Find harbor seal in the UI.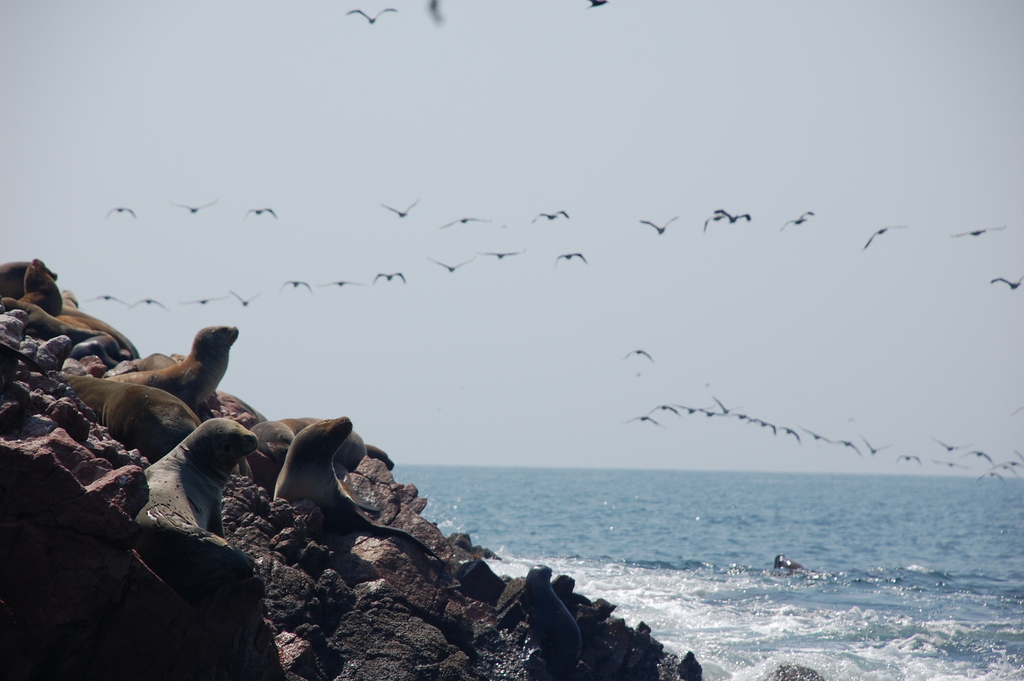
UI element at [x1=271, y1=415, x2=451, y2=575].
